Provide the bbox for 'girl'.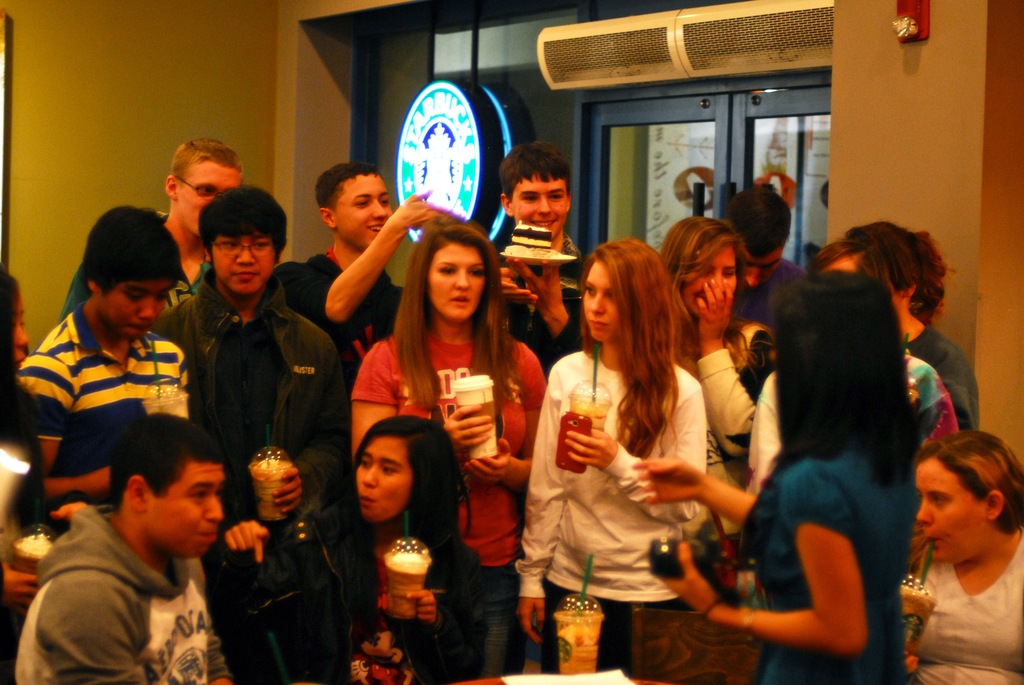
[x1=0, y1=276, x2=49, y2=409].
